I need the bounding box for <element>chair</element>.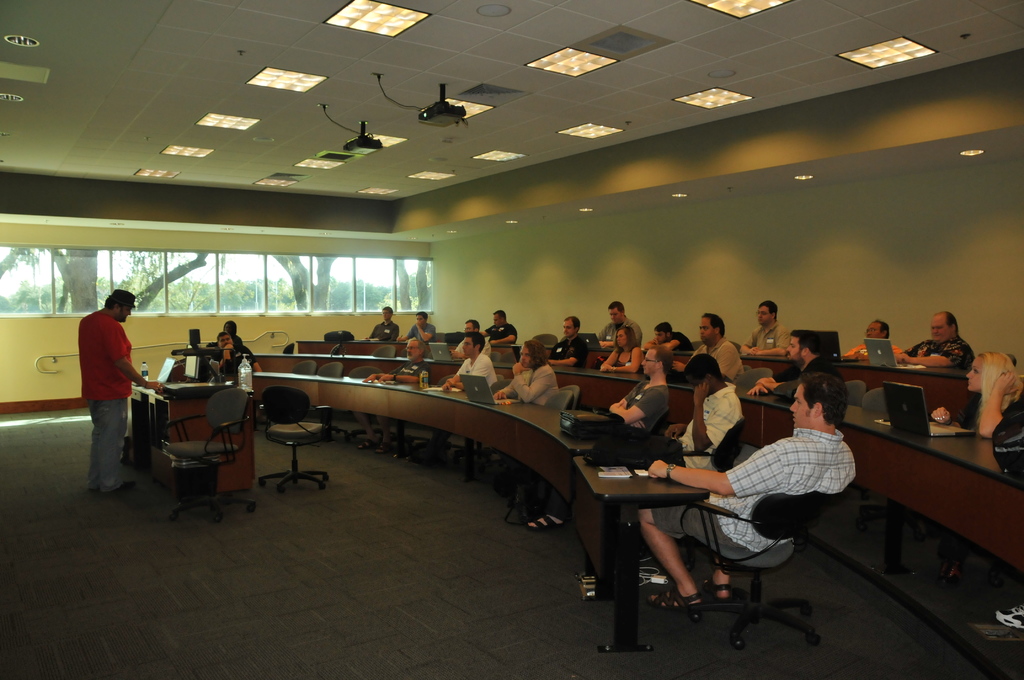
Here it is: (x1=678, y1=423, x2=744, y2=492).
